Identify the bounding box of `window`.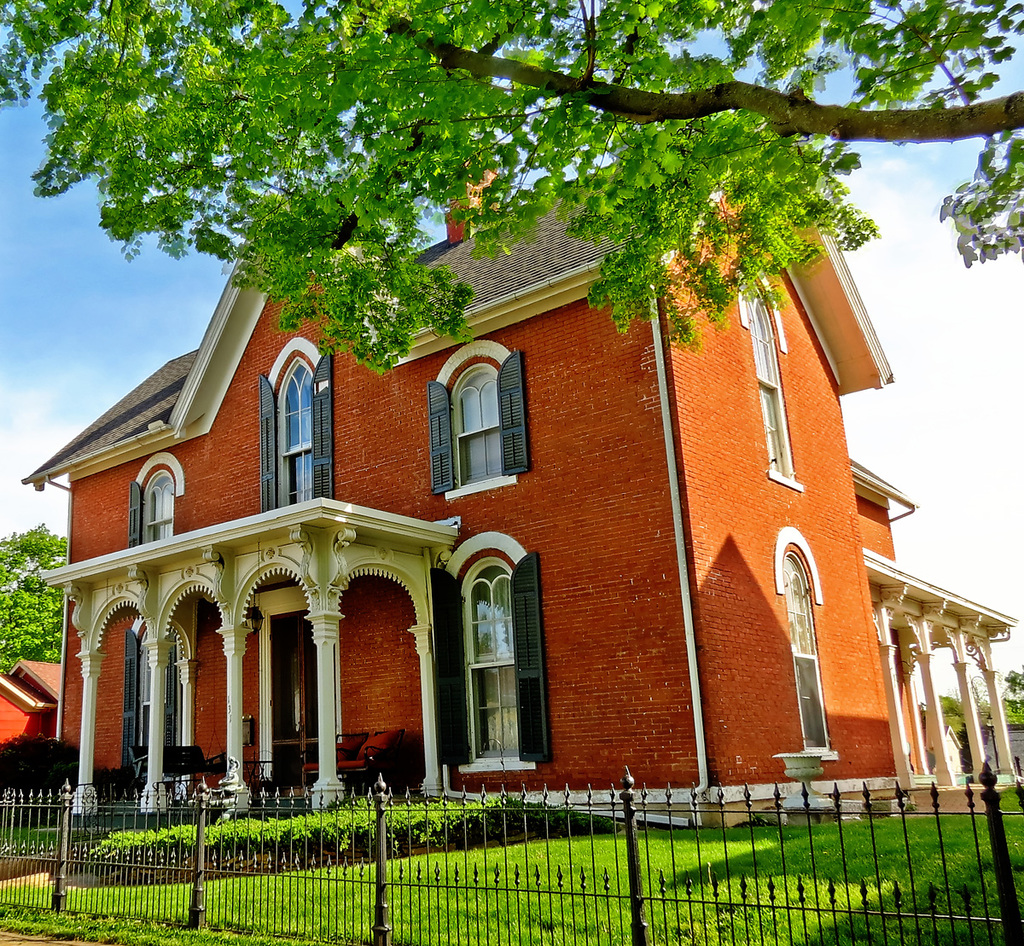
locate(423, 350, 539, 502).
